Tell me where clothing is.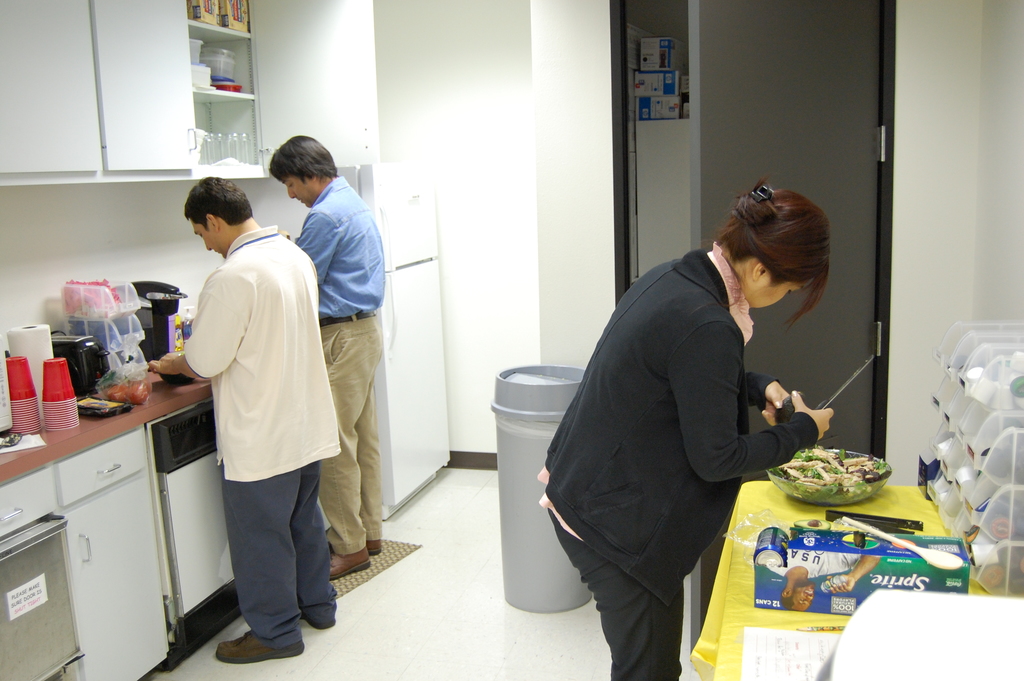
clothing is at [540,238,818,680].
